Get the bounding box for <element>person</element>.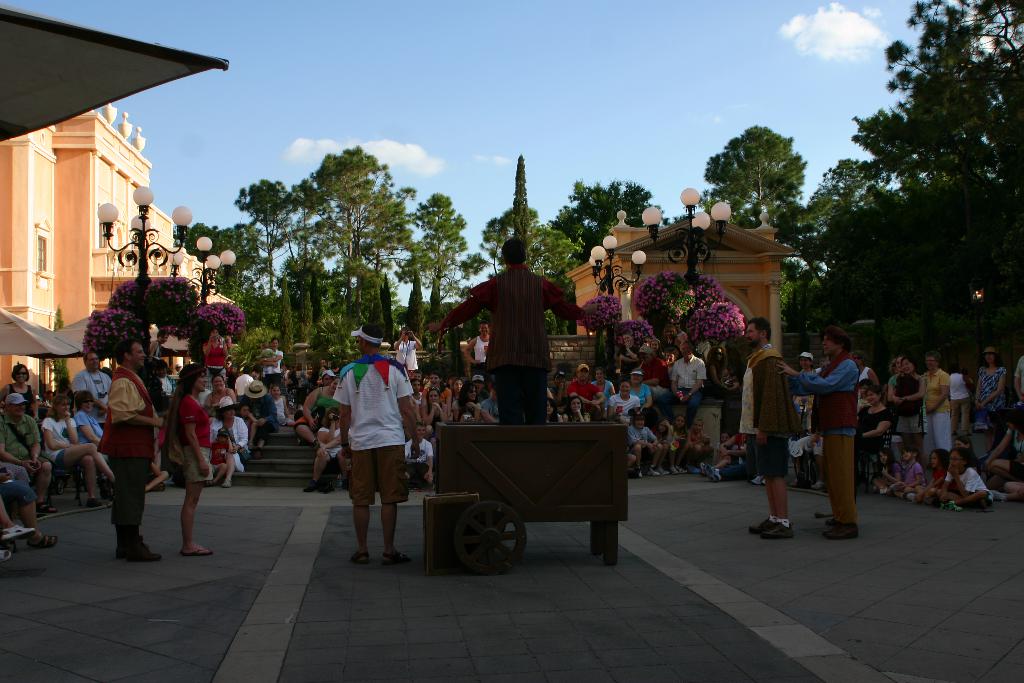
pyautogui.locateOnScreen(2, 399, 54, 511).
